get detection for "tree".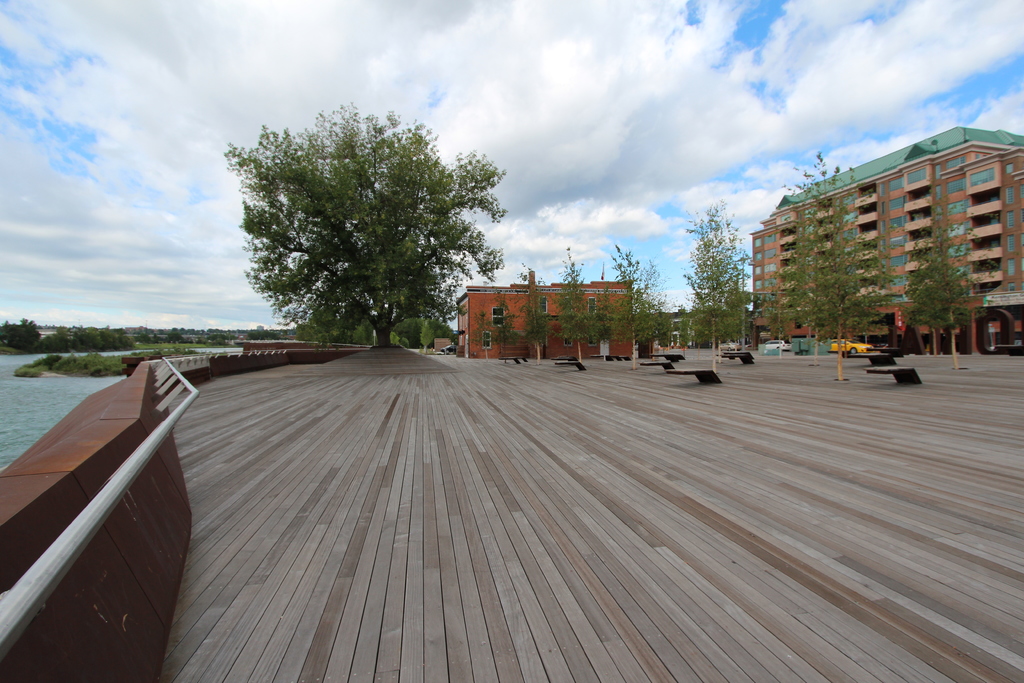
Detection: crop(564, 241, 606, 370).
